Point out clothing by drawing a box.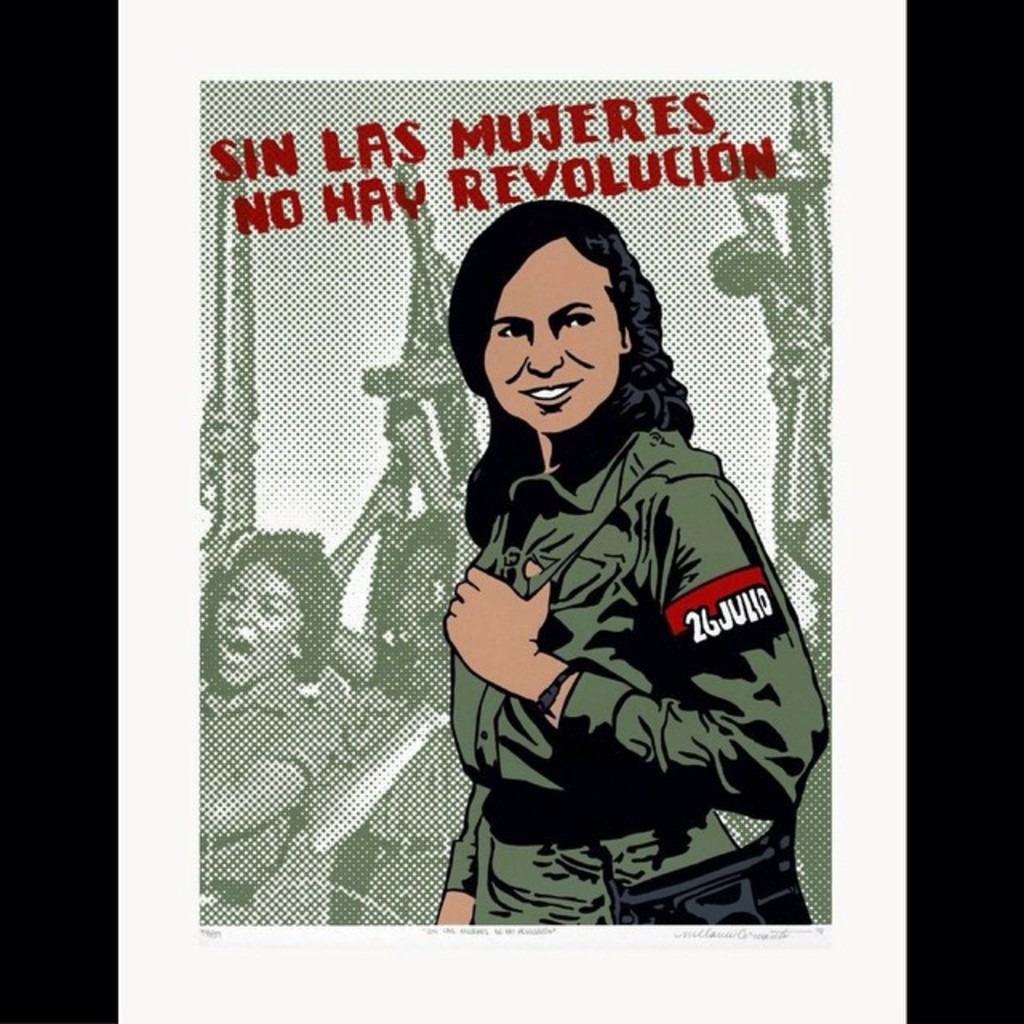
rect(336, 678, 472, 925).
